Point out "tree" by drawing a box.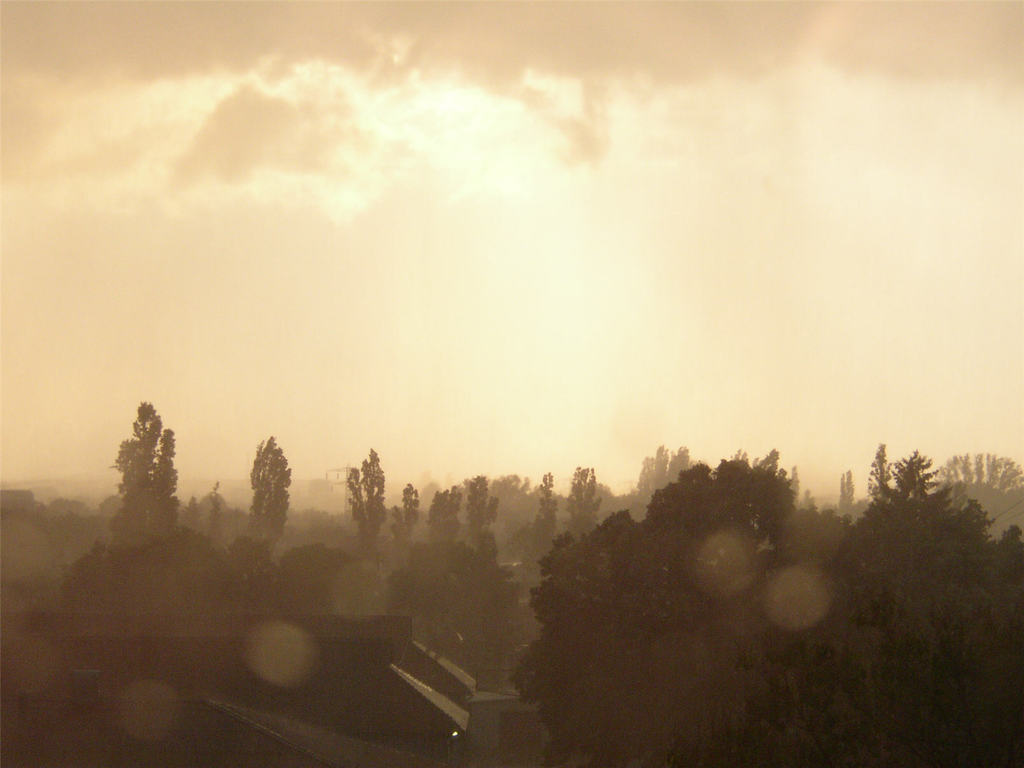
bbox=(564, 464, 605, 541).
